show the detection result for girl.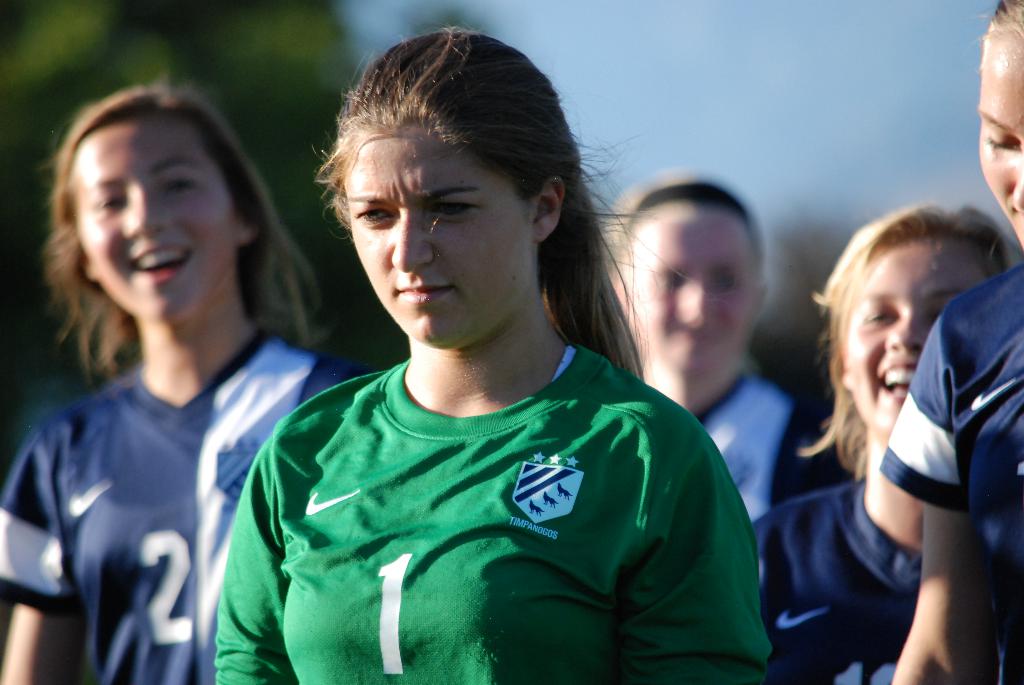
(210,14,769,684).
